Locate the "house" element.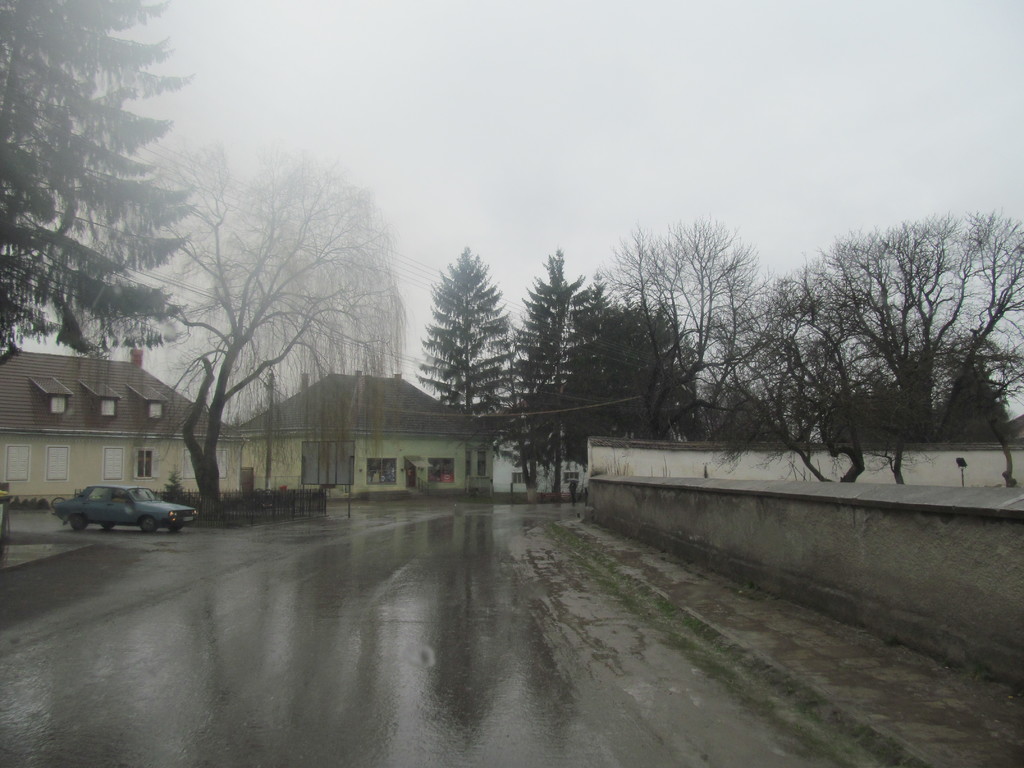
Element bbox: (488, 415, 596, 506).
